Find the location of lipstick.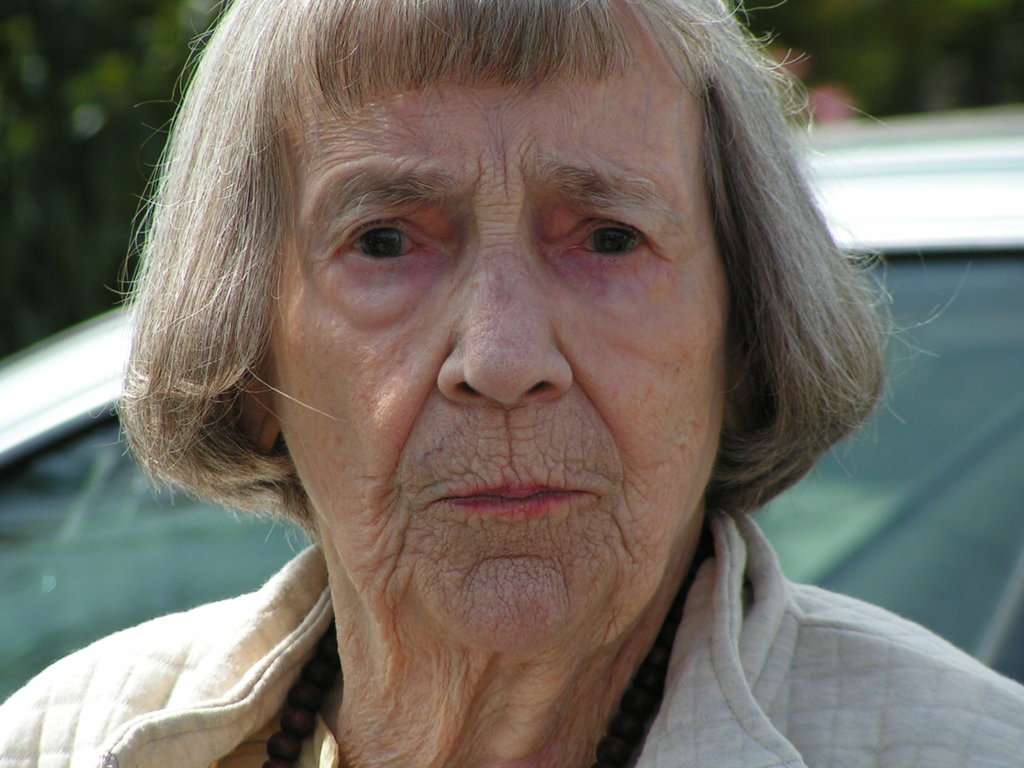
Location: locate(447, 483, 583, 513).
